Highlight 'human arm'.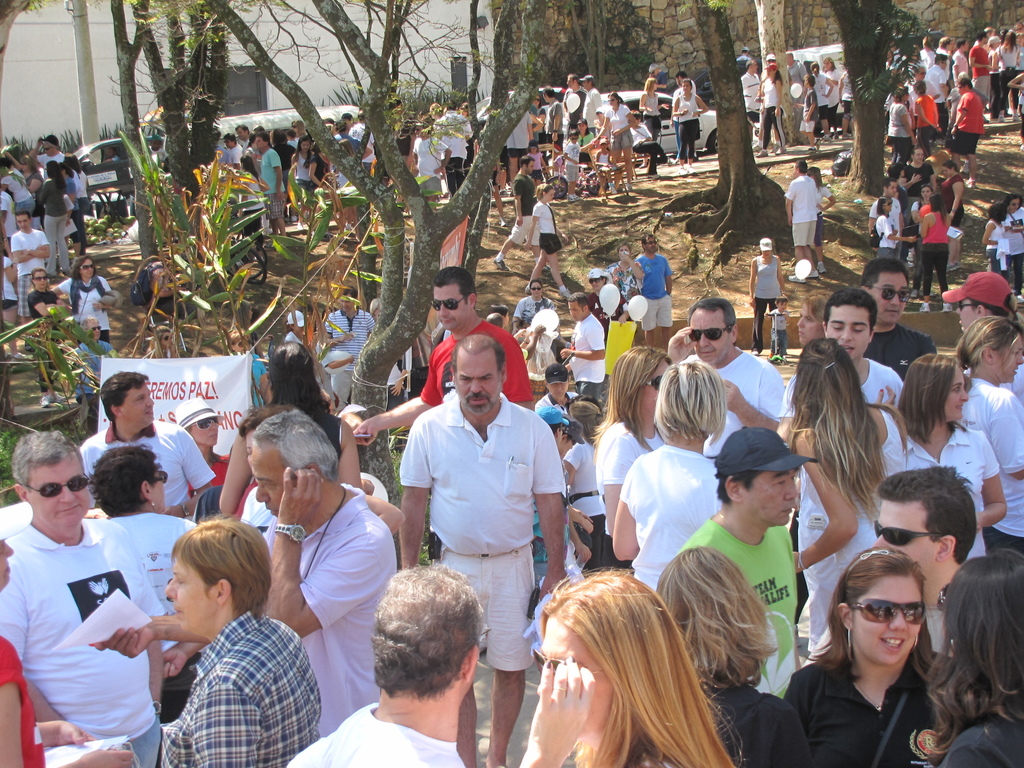
Highlighted region: (33, 712, 95, 744).
